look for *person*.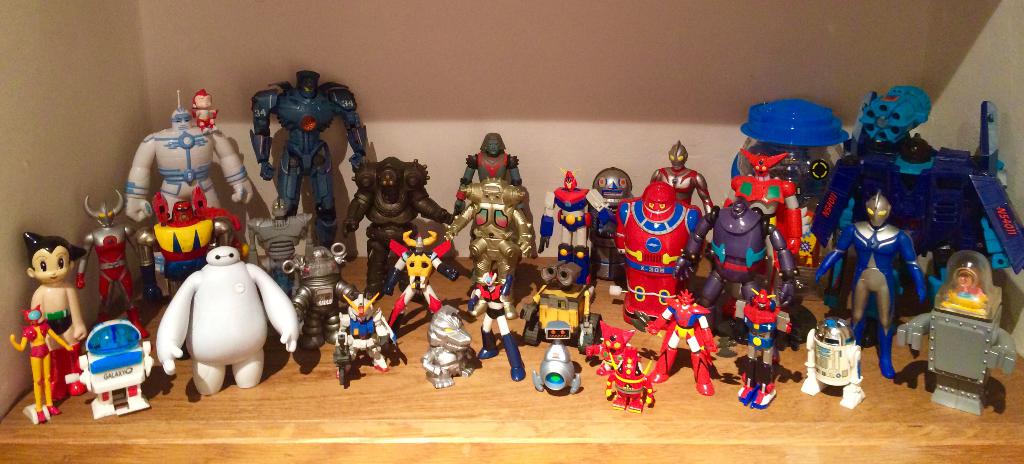
Found: box=[651, 142, 711, 217].
